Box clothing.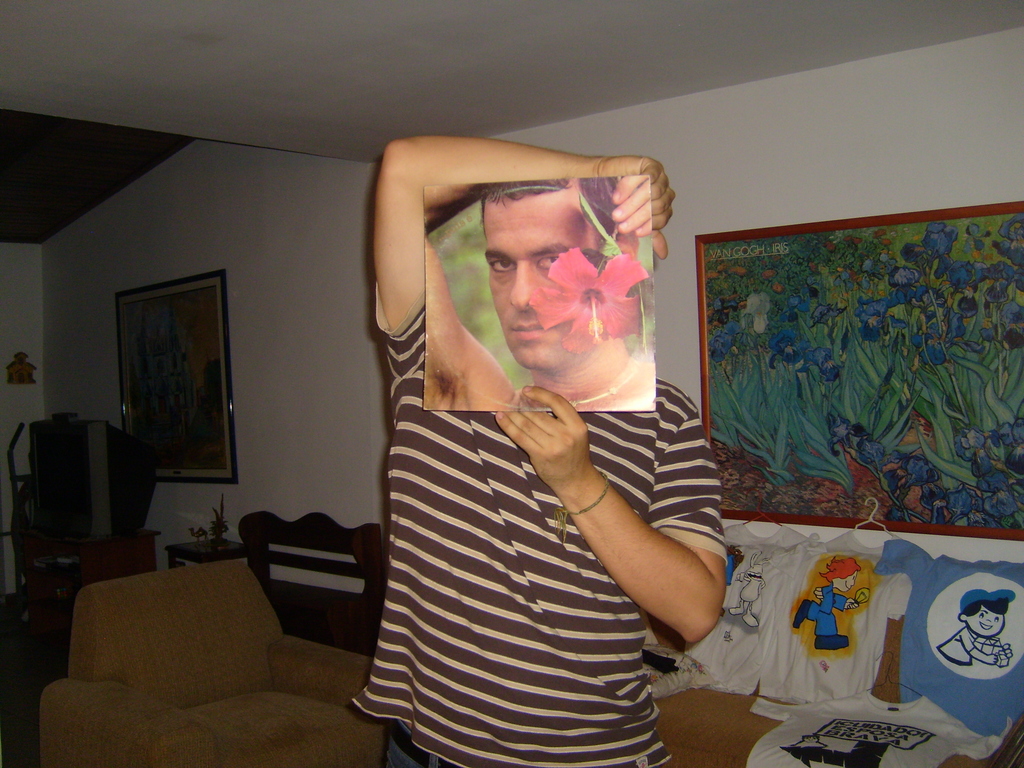
BBox(352, 270, 755, 751).
